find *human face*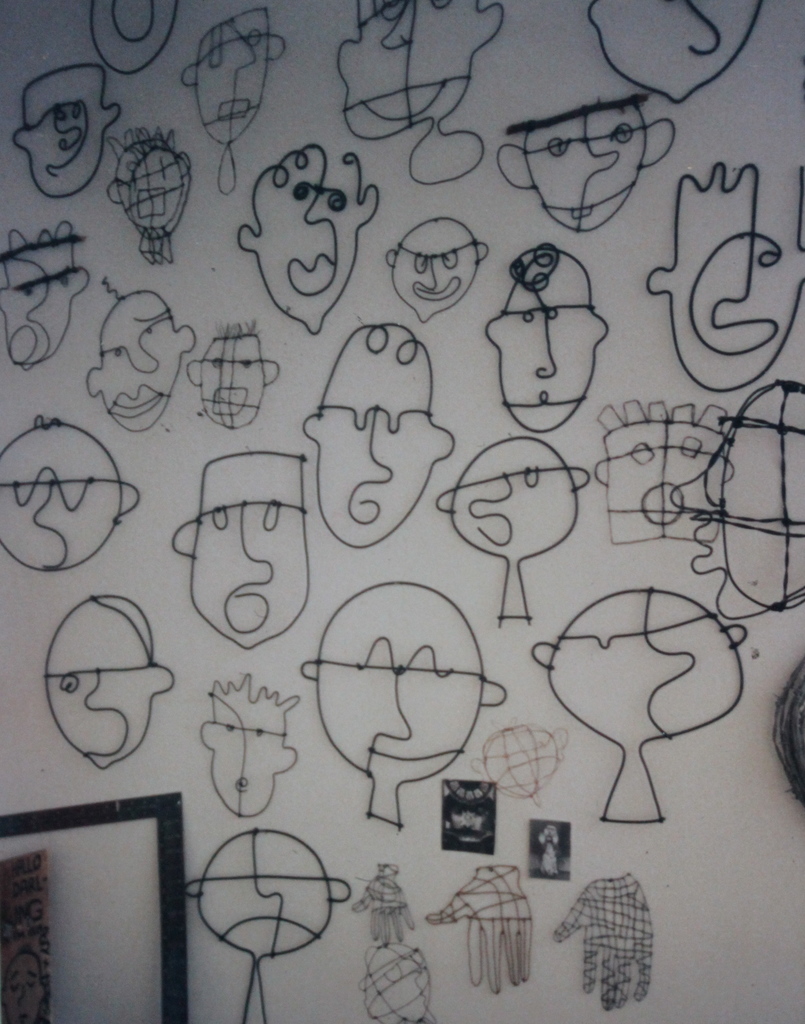
box=[212, 692, 290, 818]
